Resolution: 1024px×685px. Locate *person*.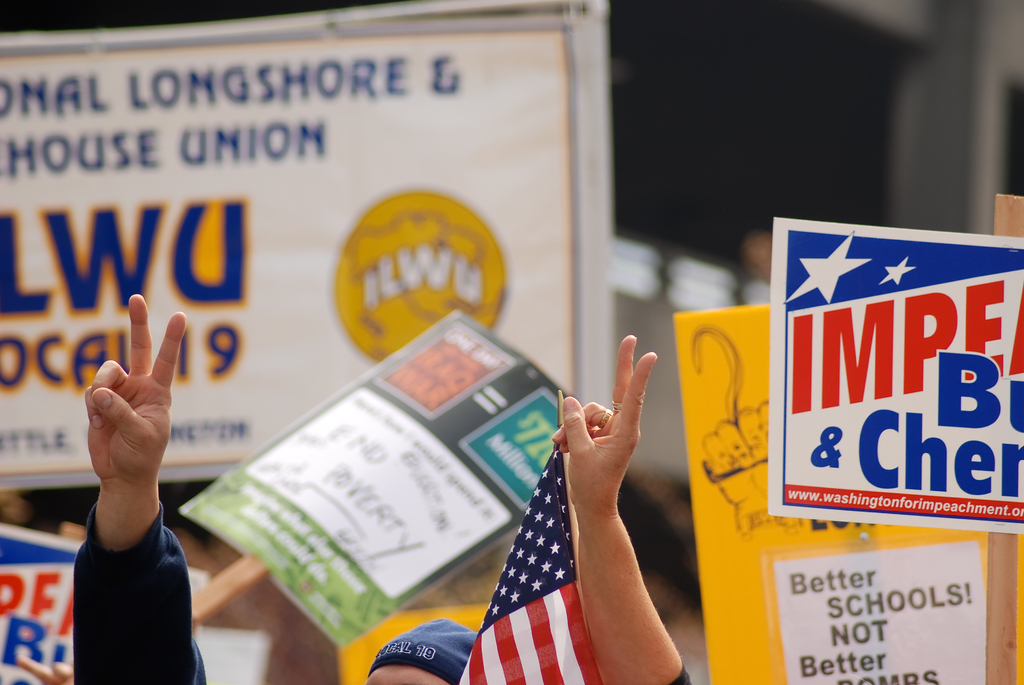
552, 332, 698, 684.
